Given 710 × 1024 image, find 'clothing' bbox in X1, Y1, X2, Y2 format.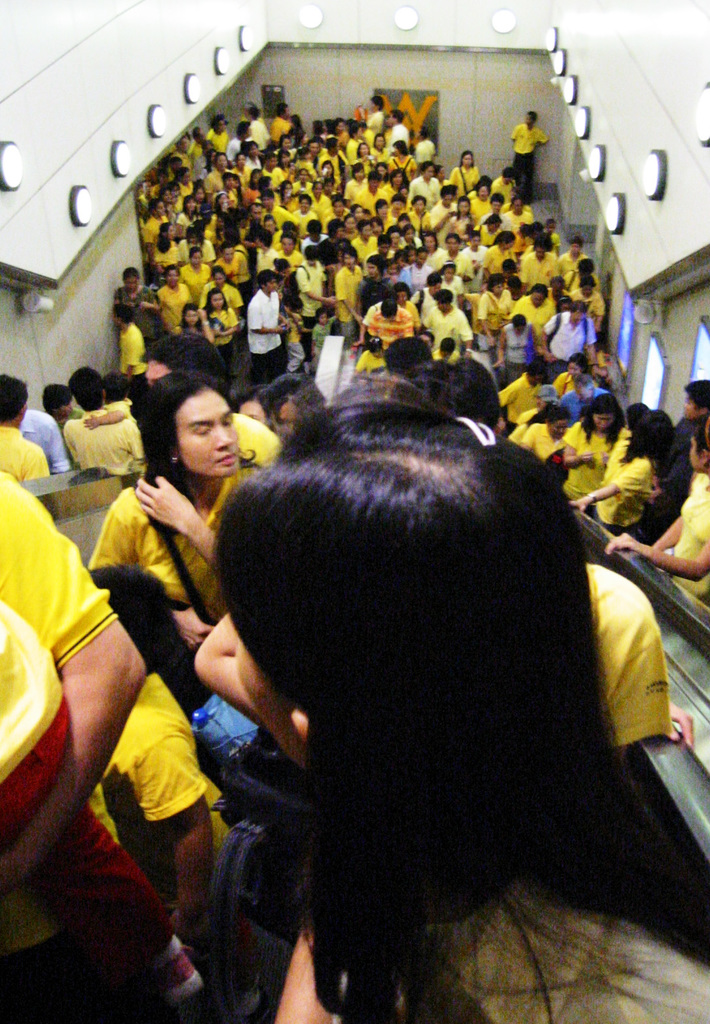
418, 886, 709, 1023.
